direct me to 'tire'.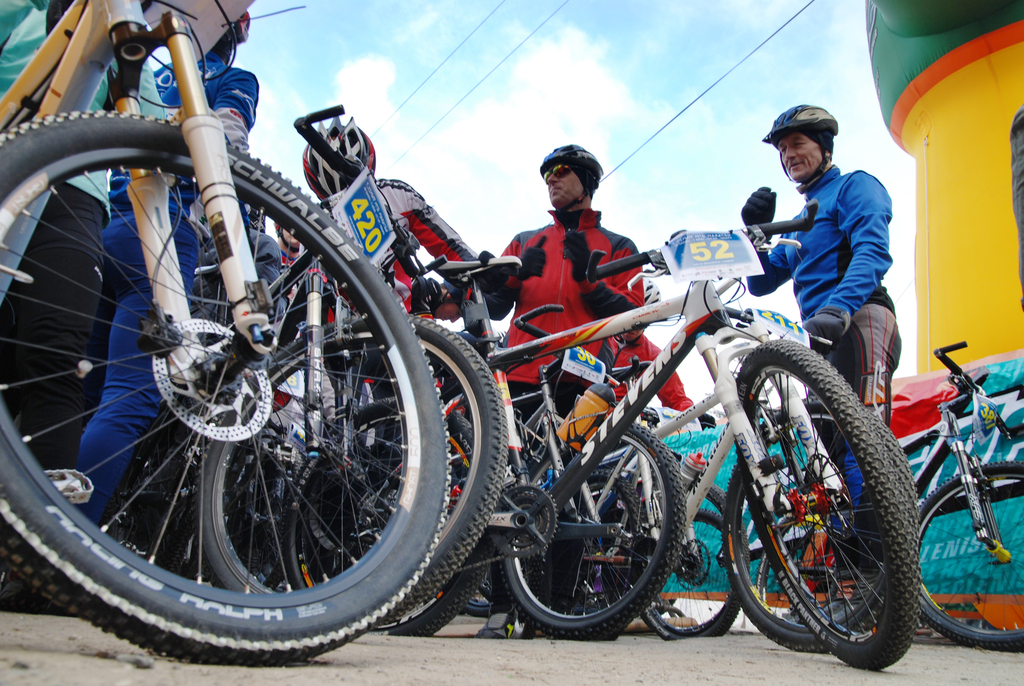
Direction: <bbox>509, 414, 684, 637</bbox>.
